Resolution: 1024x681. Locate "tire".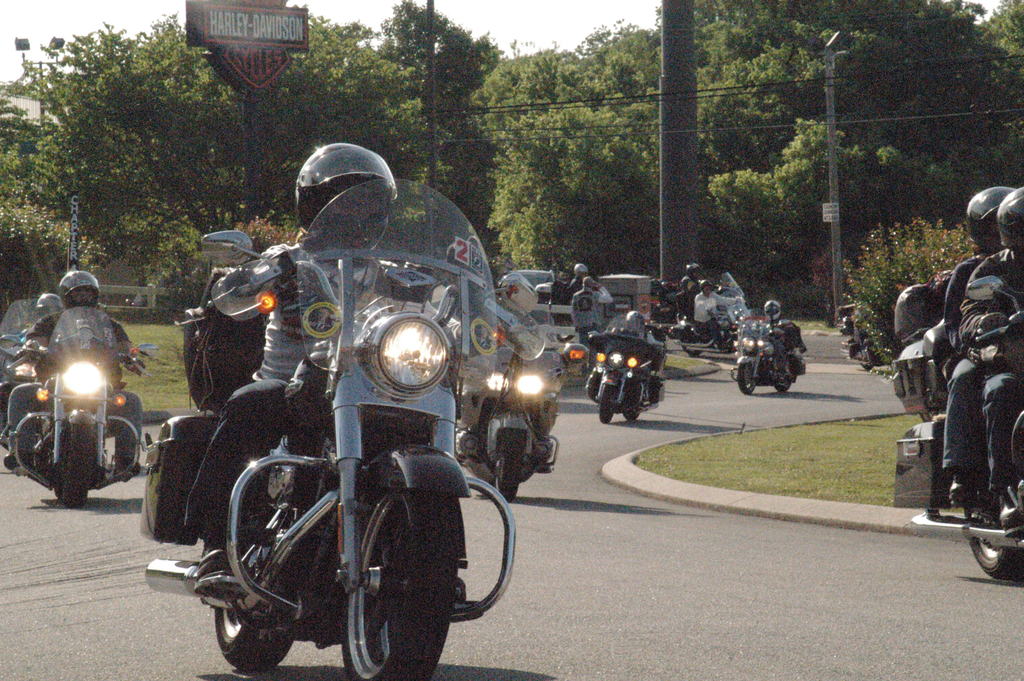
l=859, t=347, r=877, b=373.
